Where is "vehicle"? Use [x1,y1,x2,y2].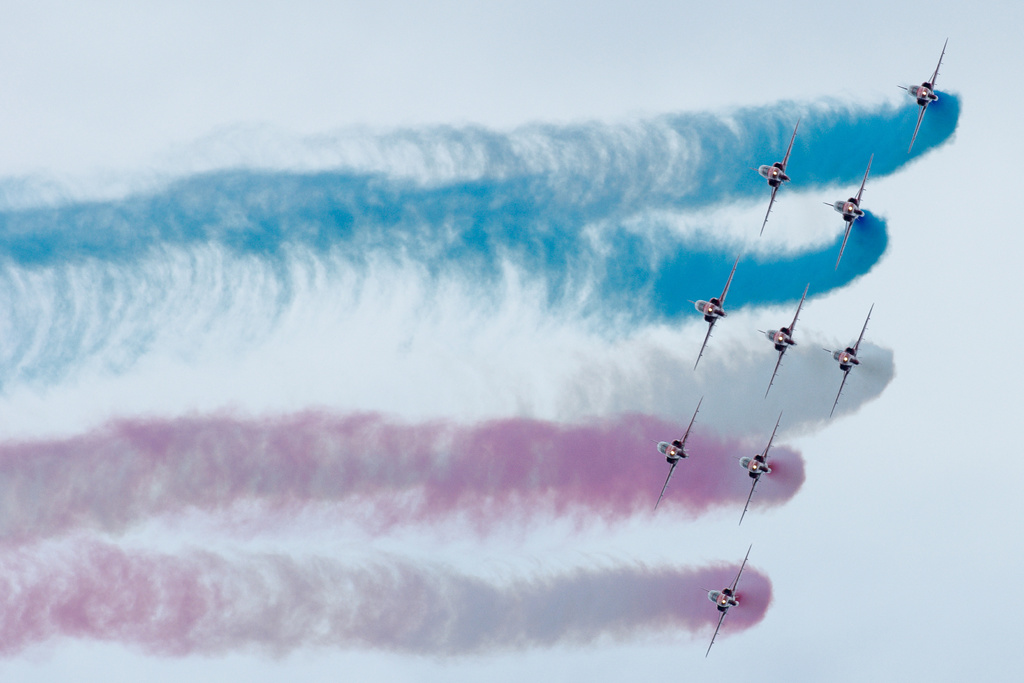
[754,283,809,397].
